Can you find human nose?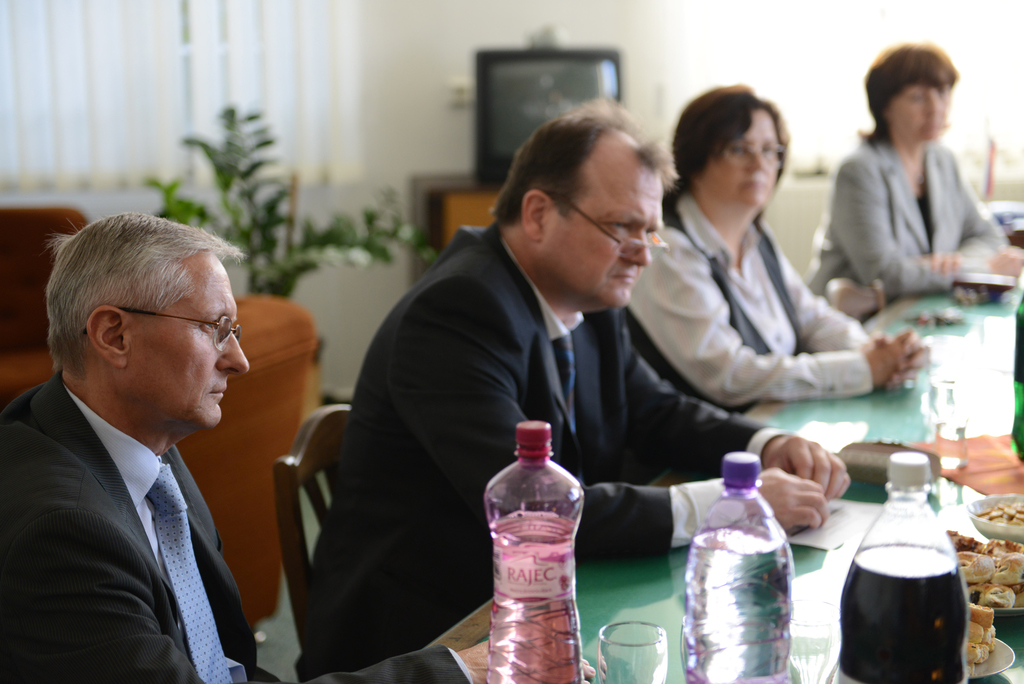
Yes, bounding box: {"left": 750, "top": 143, "right": 766, "bottom": 170}.
